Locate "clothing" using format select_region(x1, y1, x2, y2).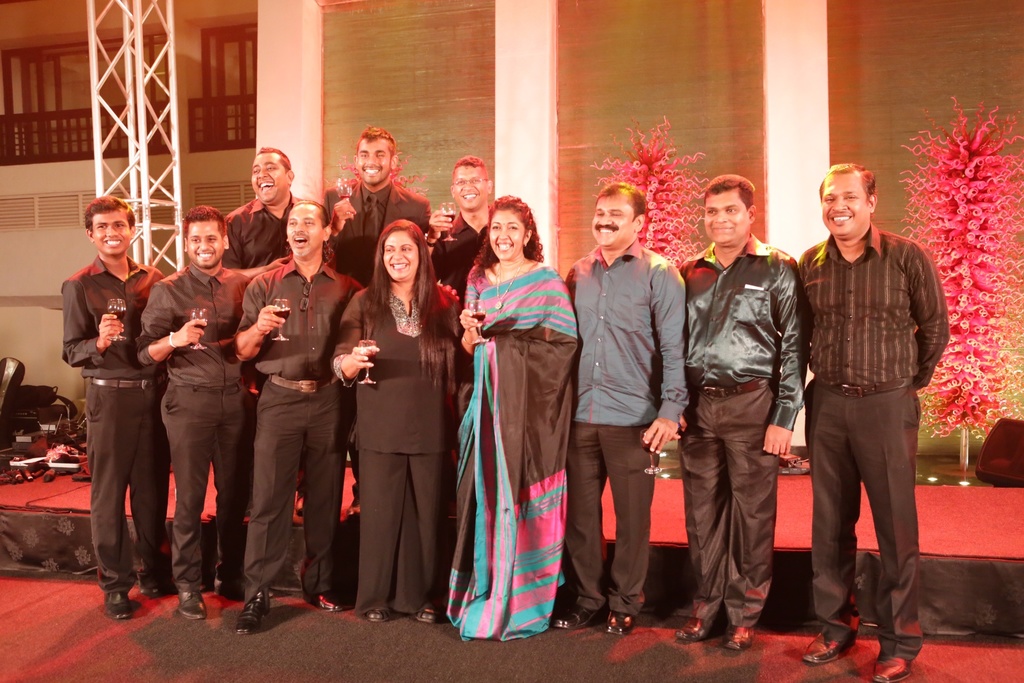
select_region(218, 192, 328, 401).
